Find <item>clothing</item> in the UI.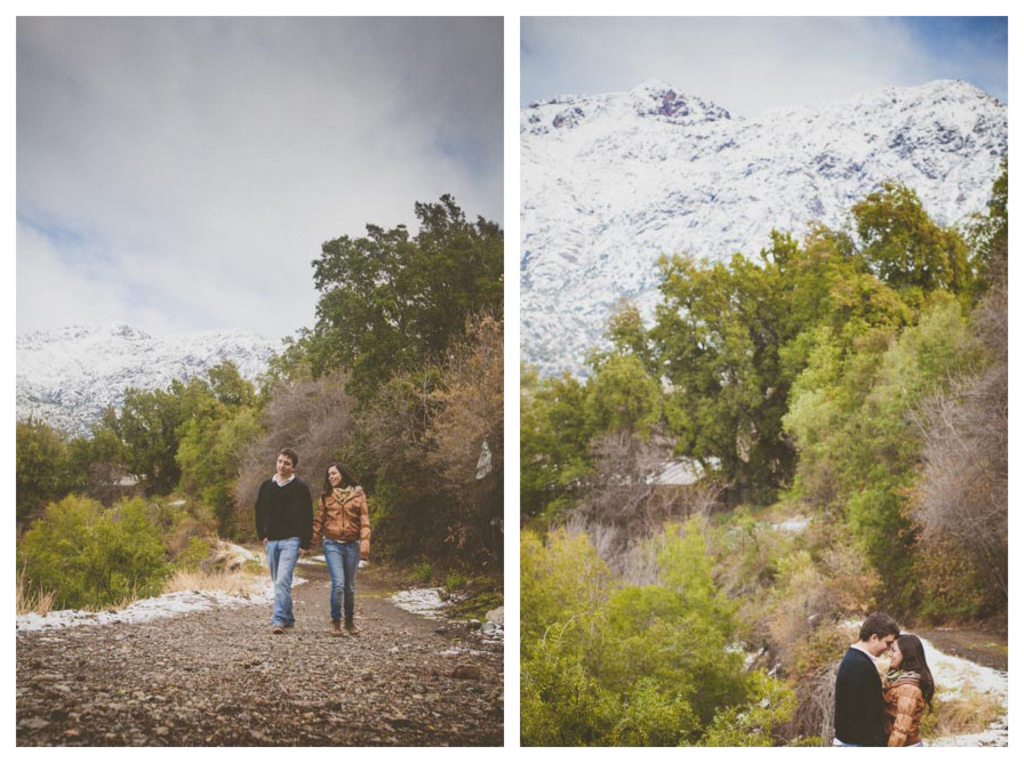
UI element at 243:450:317:609.
